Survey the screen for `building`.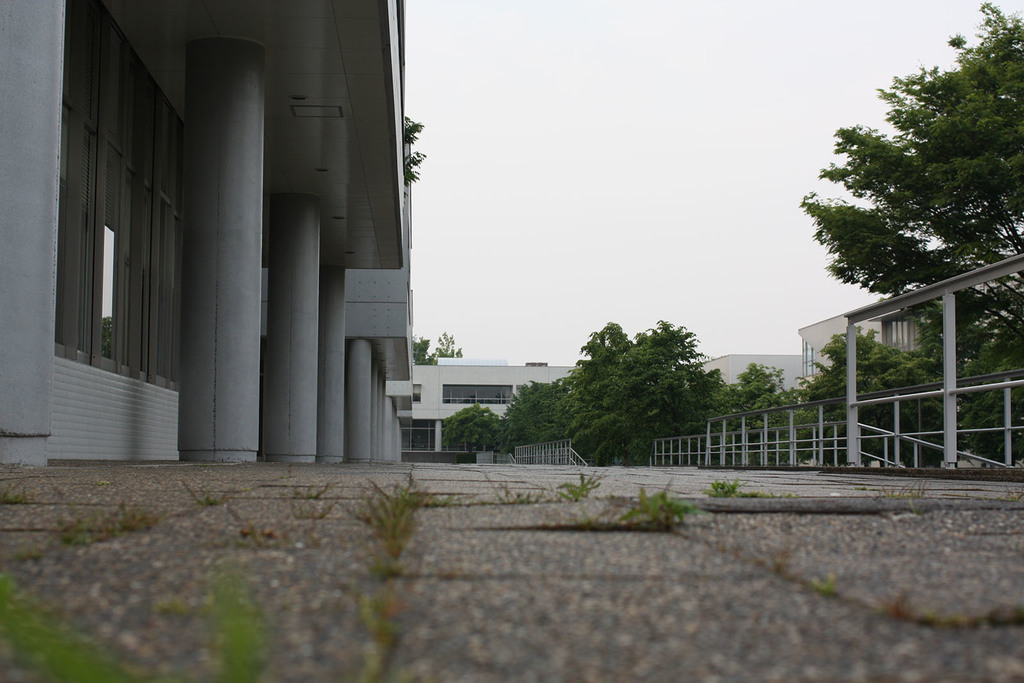
Survey found: x1=417 y1=309 x2=933 y2=463.
